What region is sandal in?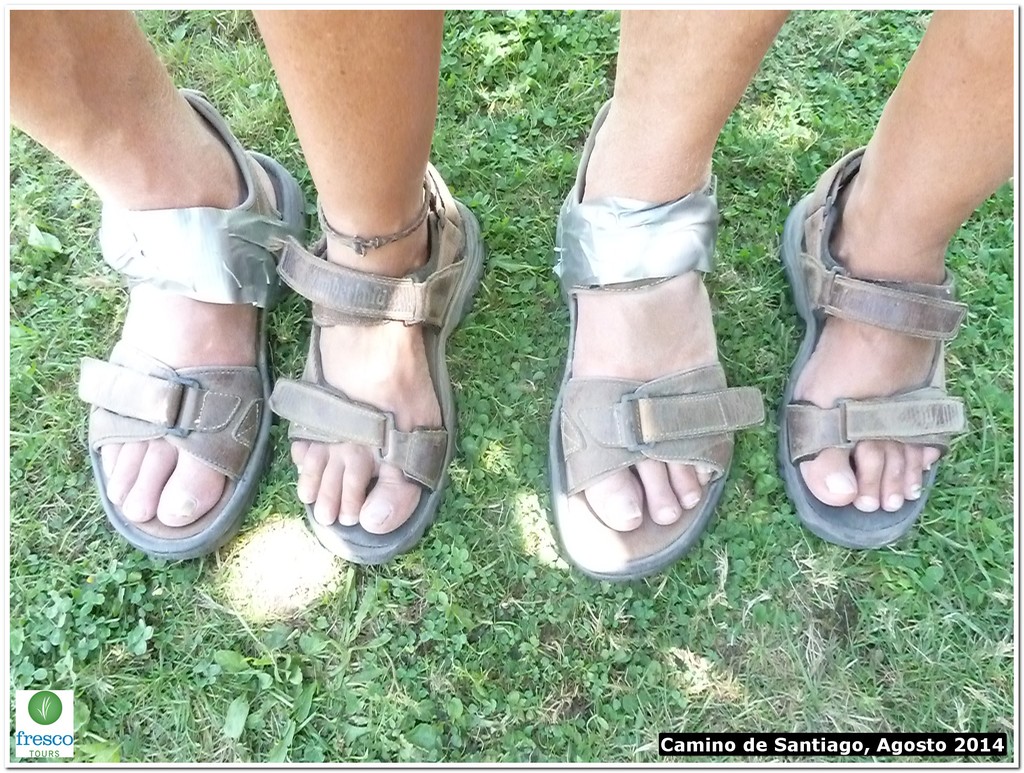
box=[262, 163, 486, 565].
